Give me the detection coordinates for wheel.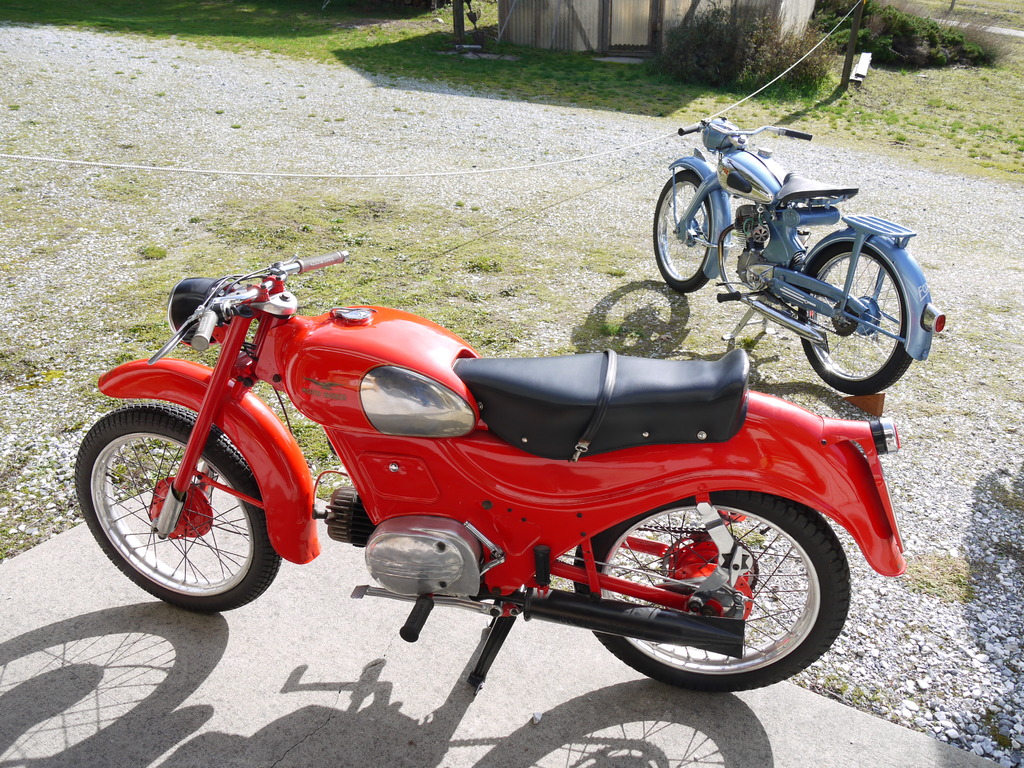
bbox=(650, 168, 714, 294).
